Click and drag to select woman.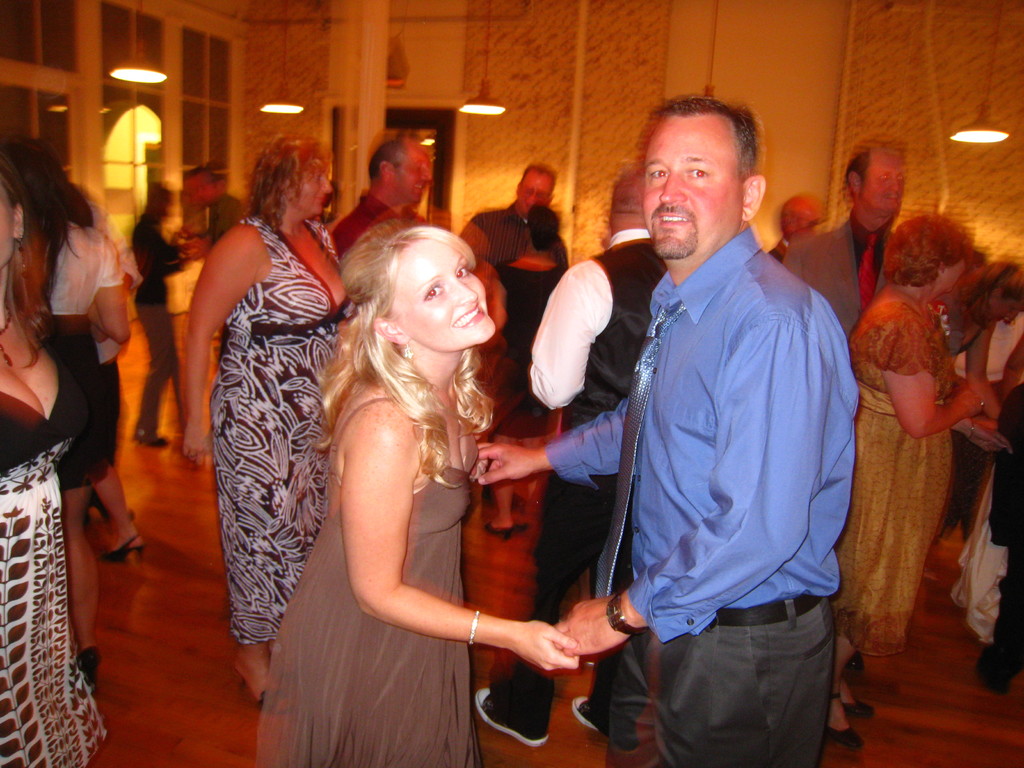
Selection: rect(56, 218, 156, 572).
